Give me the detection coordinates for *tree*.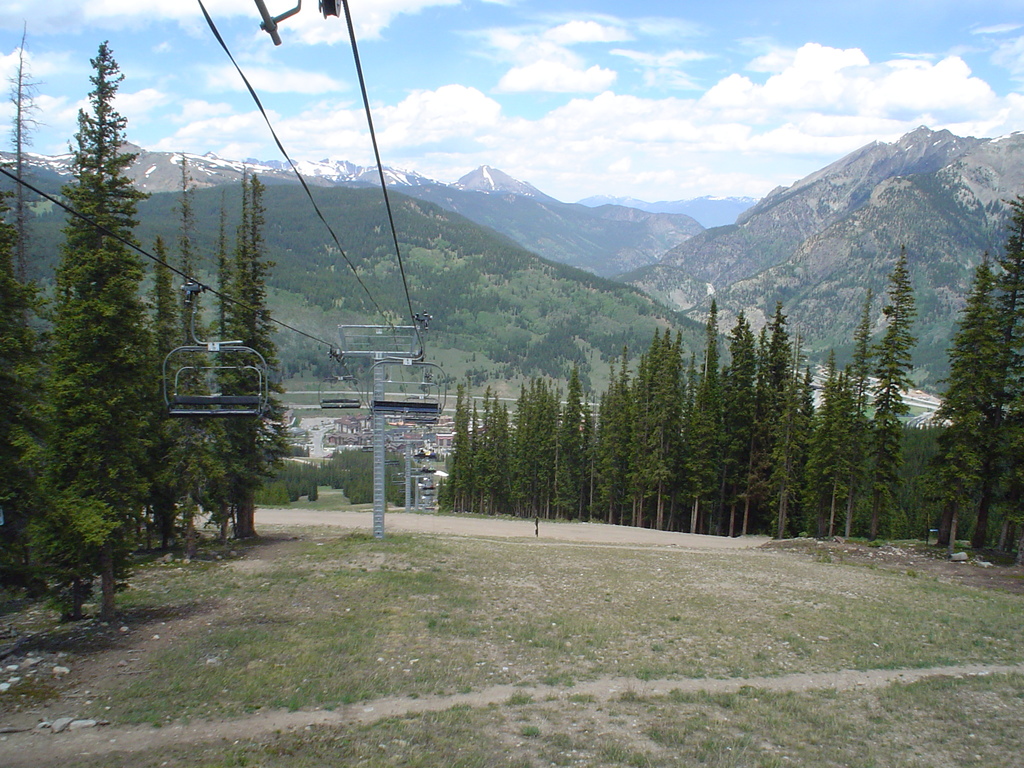
[929, 253, 992, 549].
